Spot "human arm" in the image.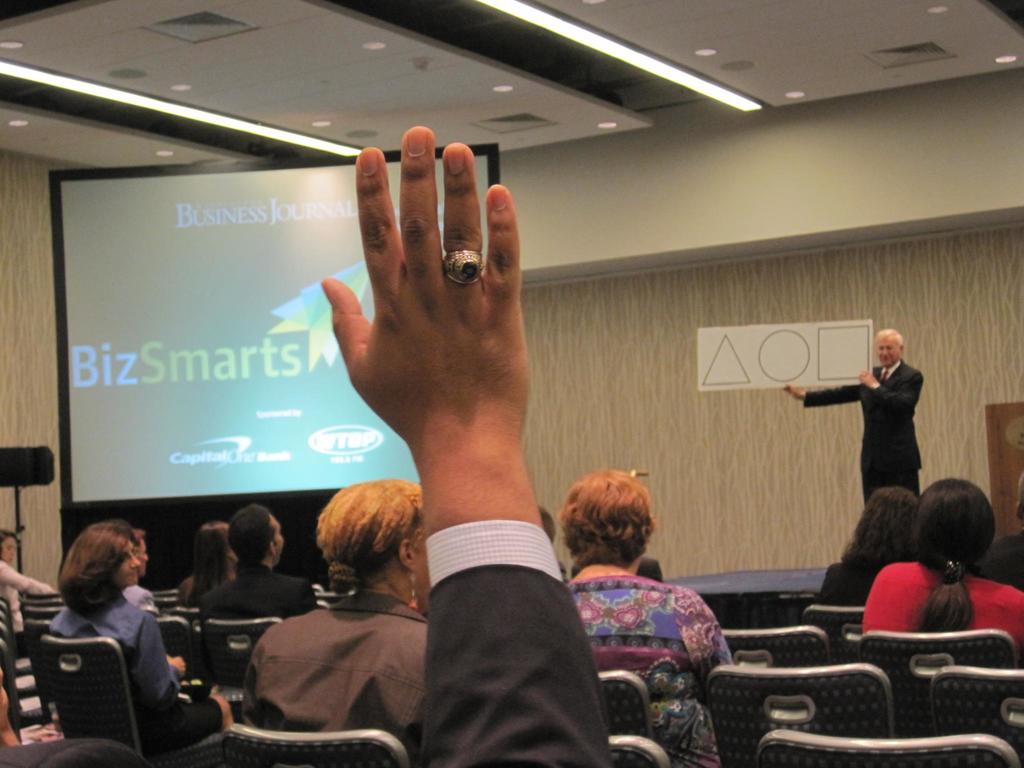
"human arm" found at box=[1007, 590, 1023, 669].
